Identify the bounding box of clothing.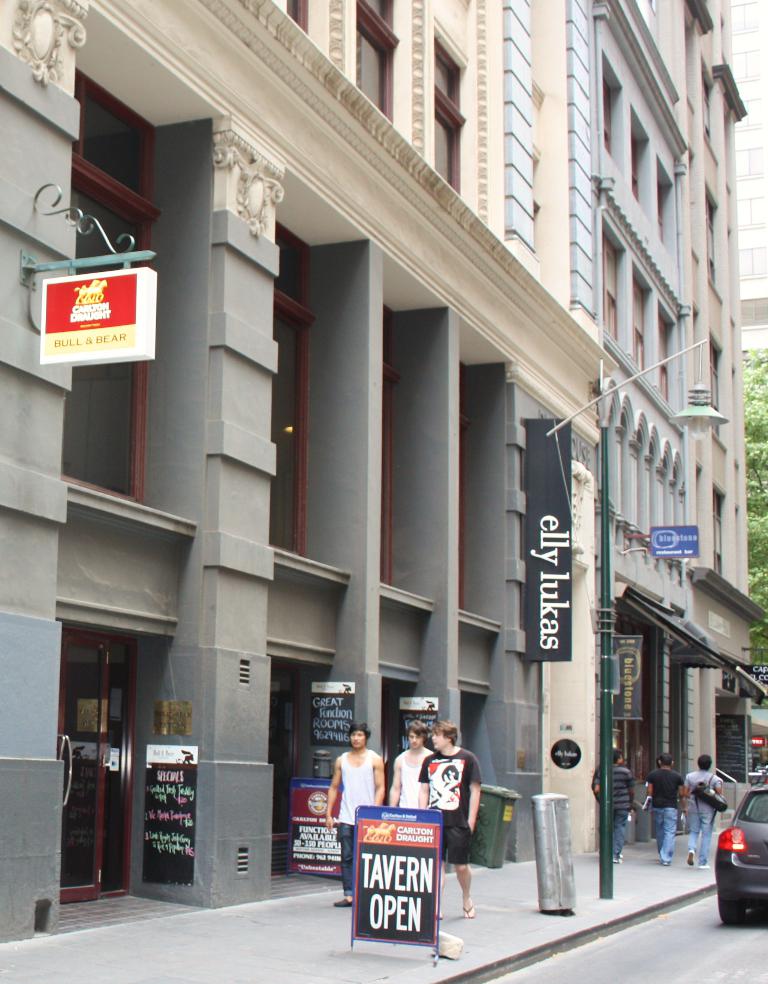
detection(392, 747, 434, 811).
